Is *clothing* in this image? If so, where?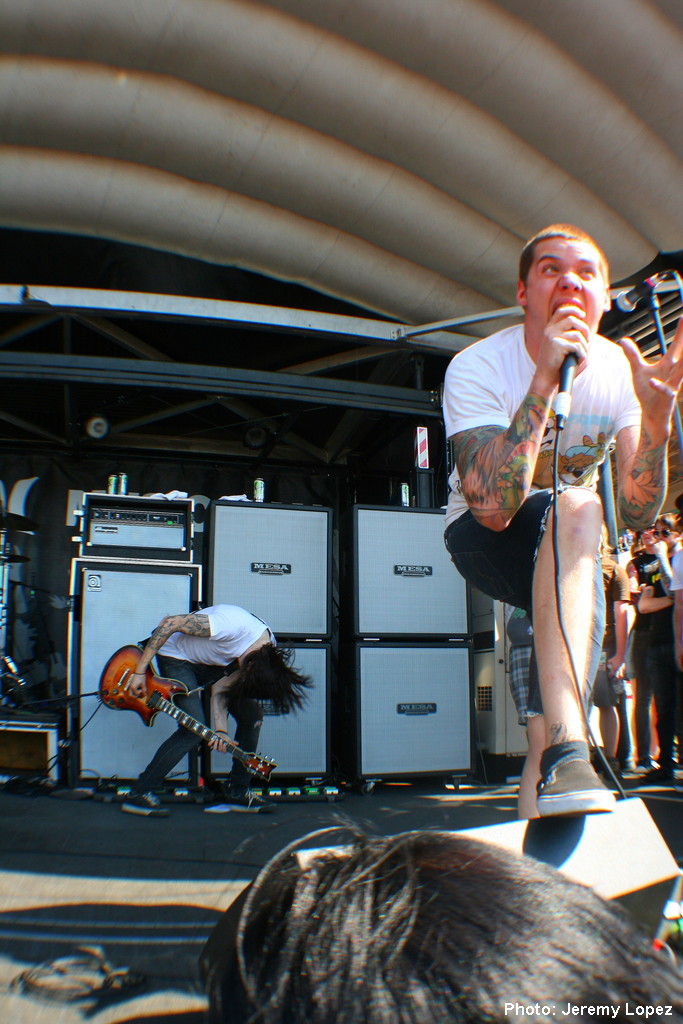
Yes, at (x1=145, y1=599, x2=291, y2=781).
